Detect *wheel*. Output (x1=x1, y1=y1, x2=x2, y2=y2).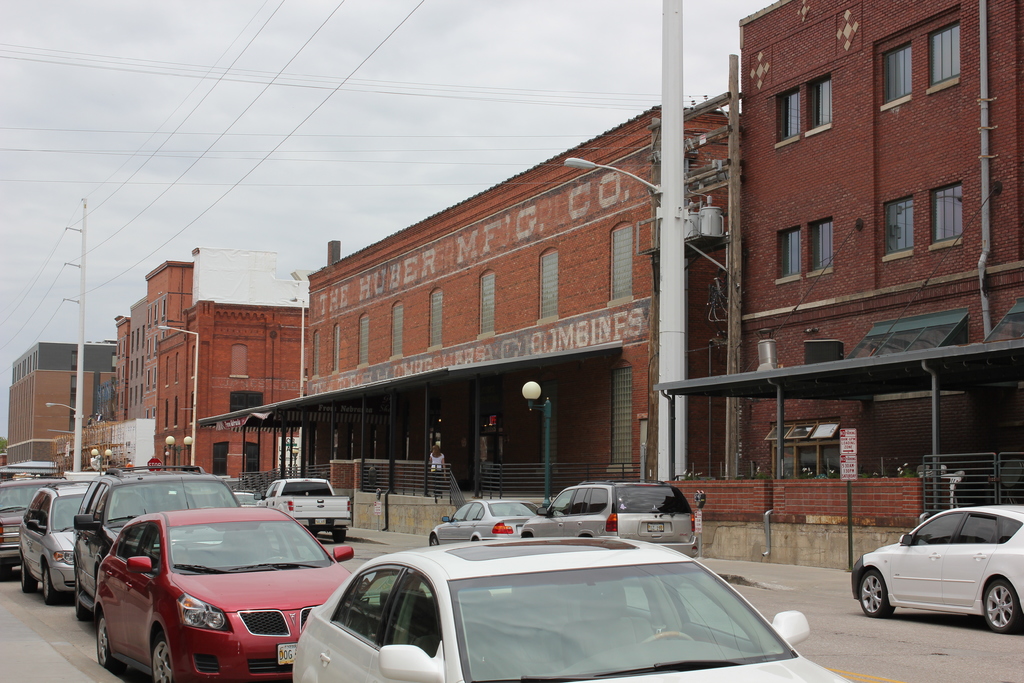
(x1=857, y1=570, x2=897, y2=618).
